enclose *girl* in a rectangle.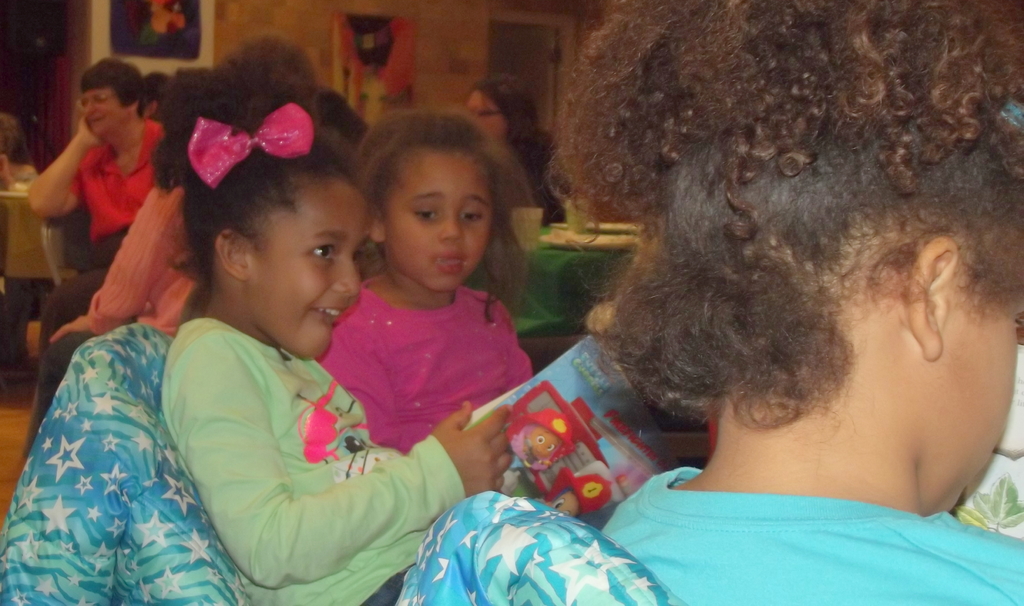
<bbox>325, 110, 541, 510</bbox>.
